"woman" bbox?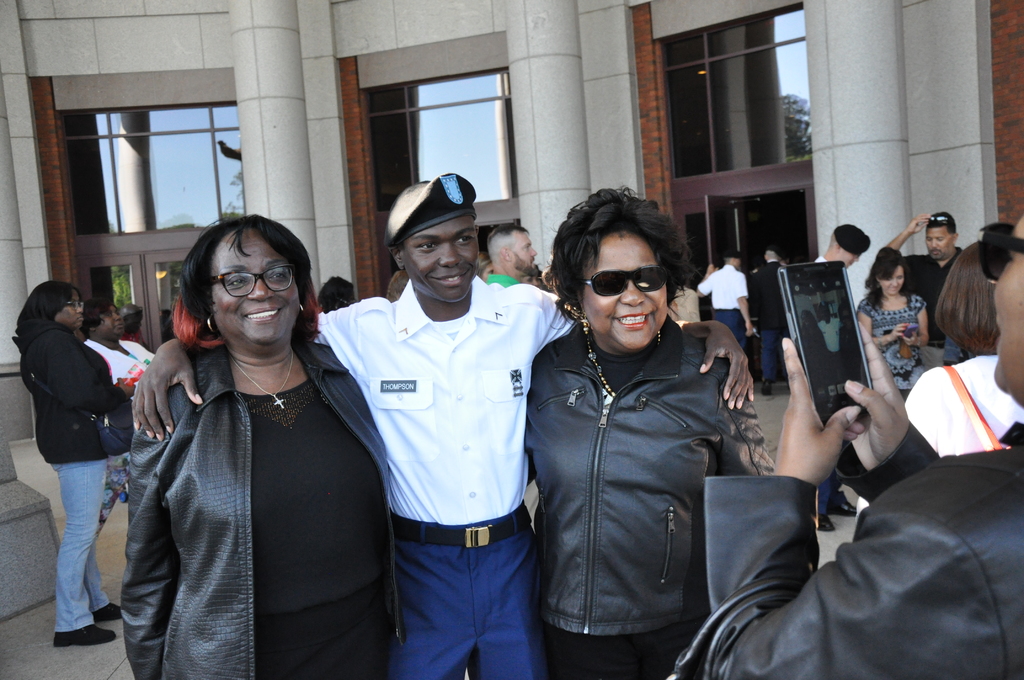
858,247,930,417
